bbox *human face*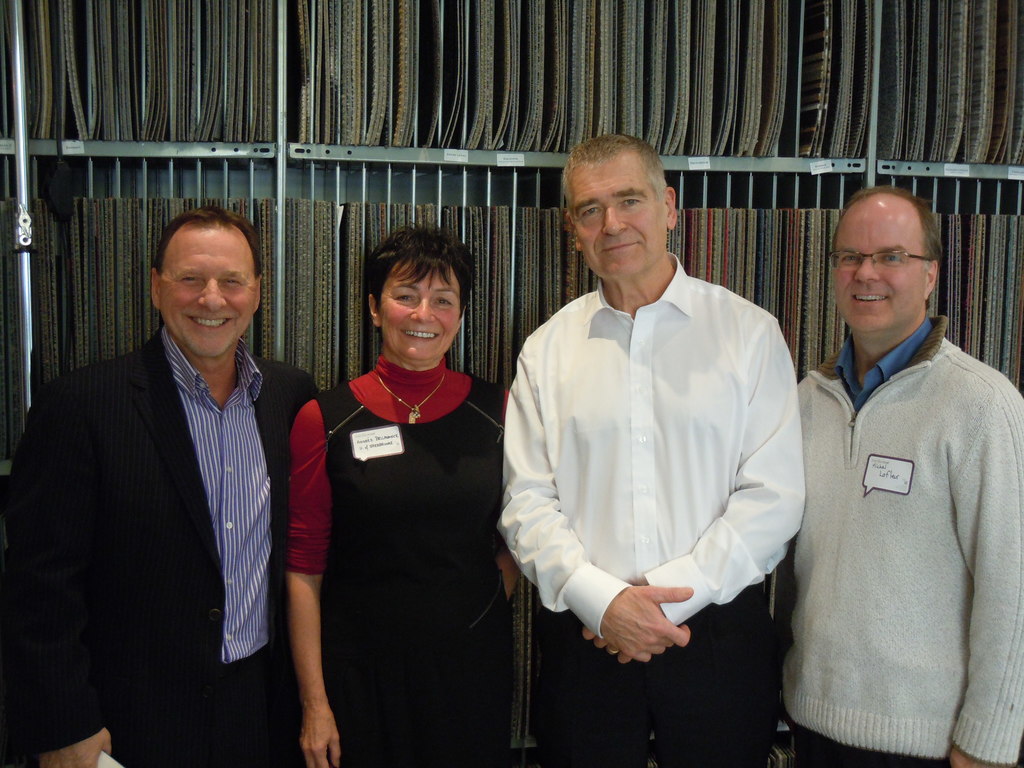
157, 232, 259, 358
